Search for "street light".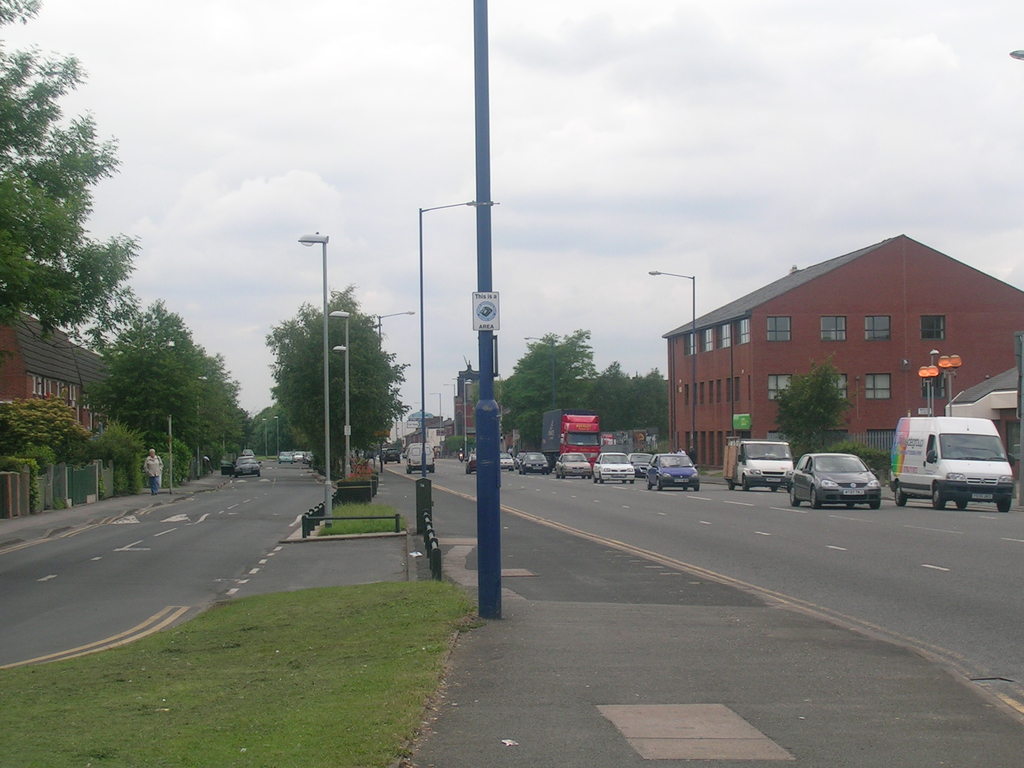
Found at (262, 415, 268, 460).
